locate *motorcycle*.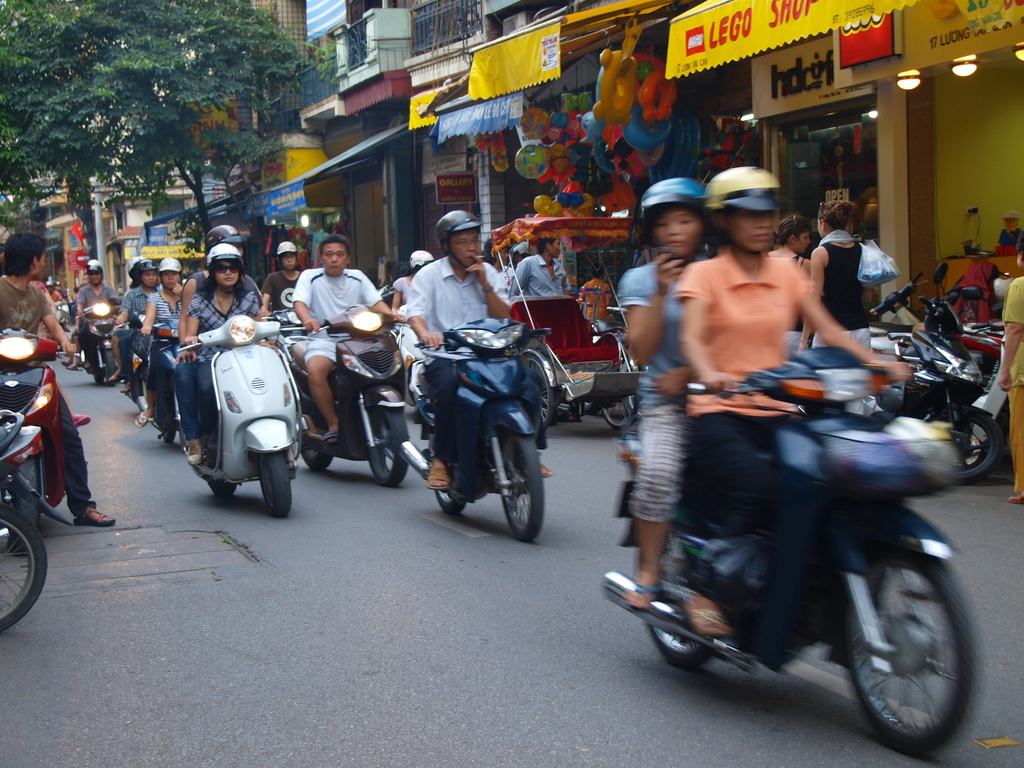
Bounding box: (1,324,90,550).
